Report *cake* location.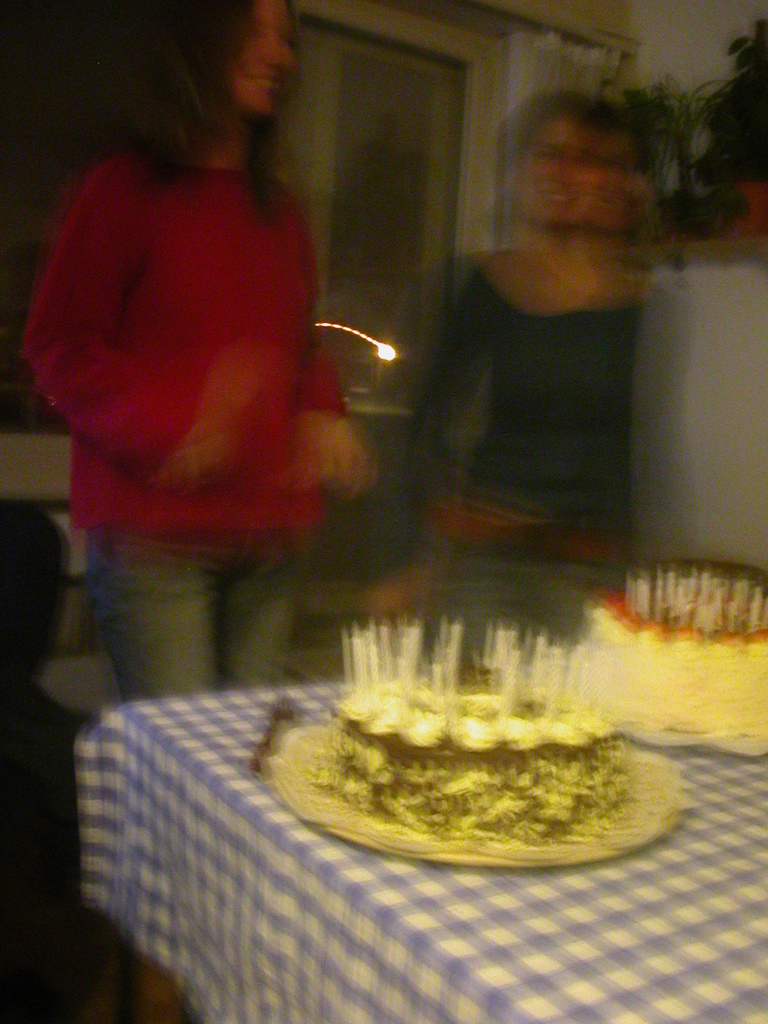
Report: BBox(307, 679, 632, 847).
